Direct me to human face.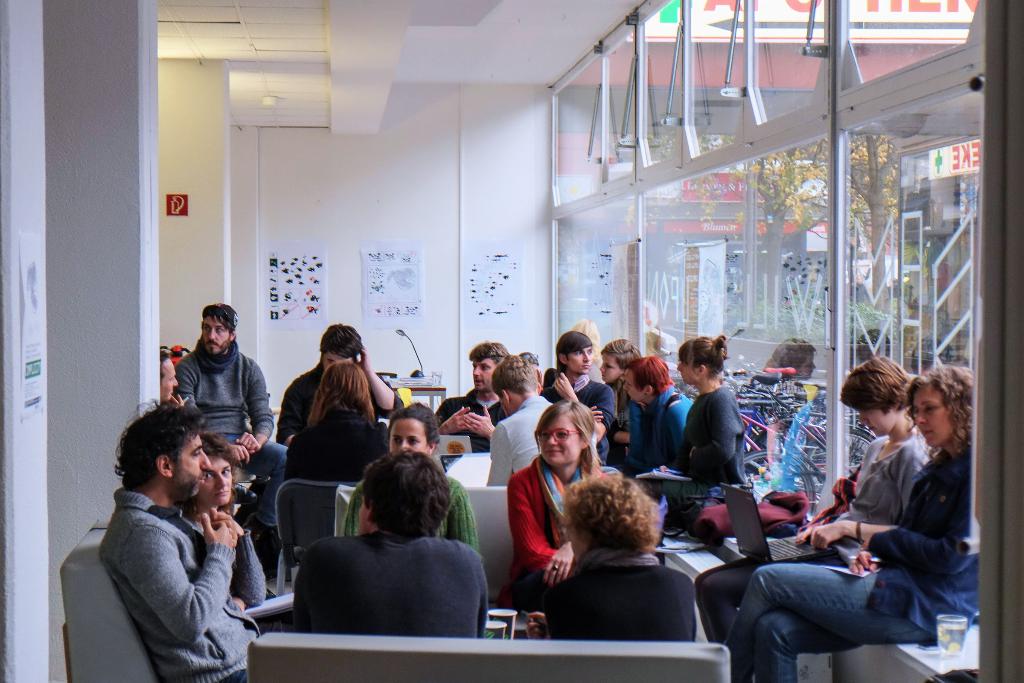
Direction: (204,449,230,506).
